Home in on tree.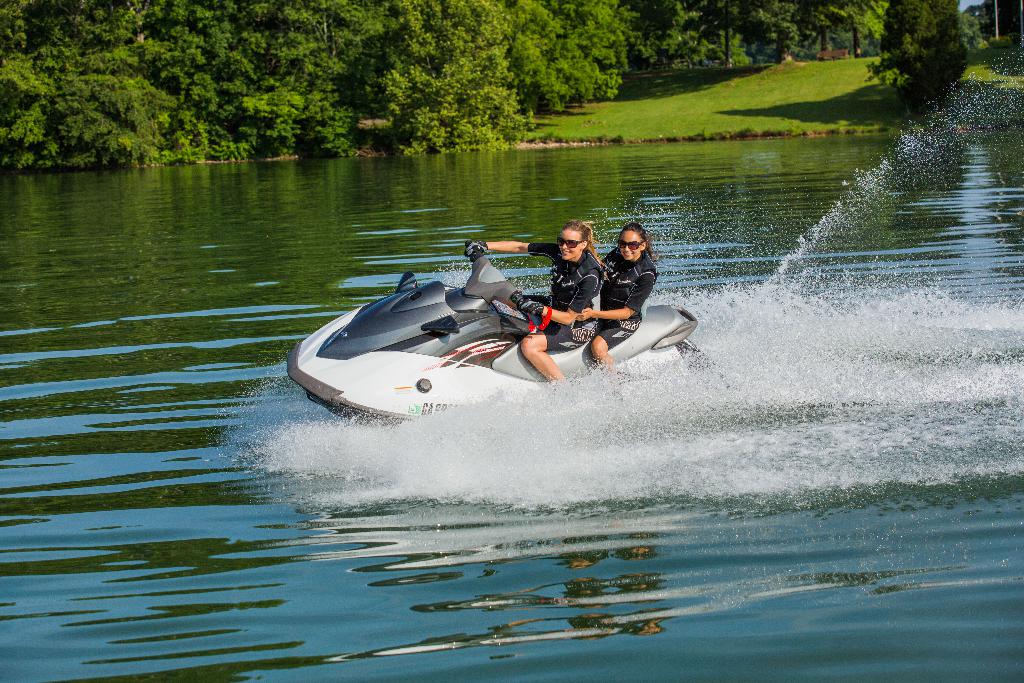
Homed in at detection(868, 0, 977, 101).
